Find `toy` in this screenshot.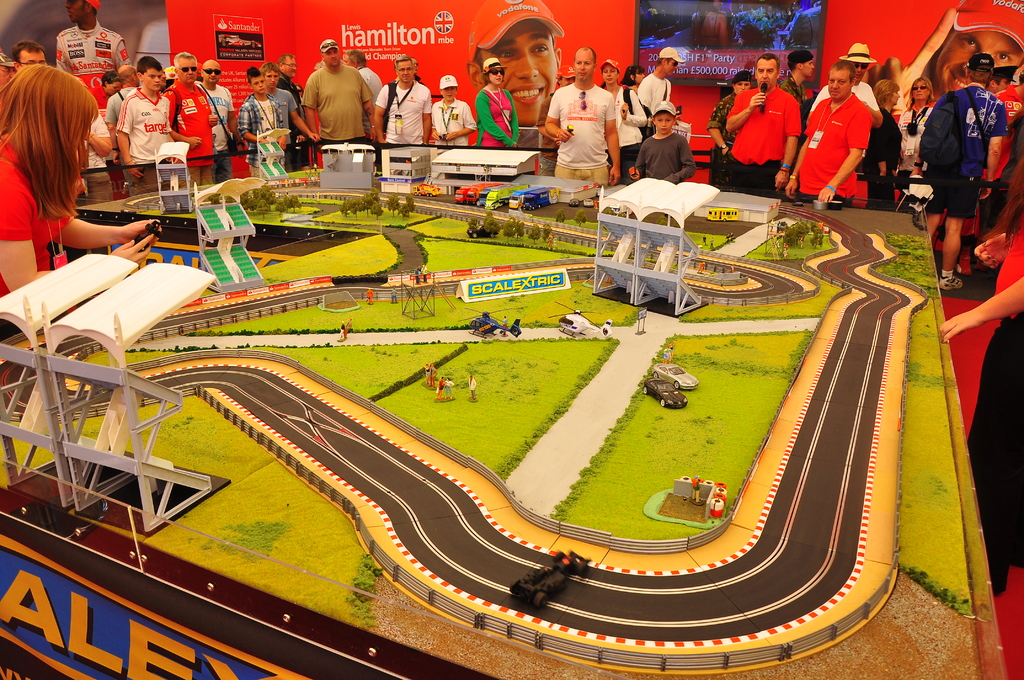
The bounding box for `toy` is left=730, top=233, right=733, bottom=242.
